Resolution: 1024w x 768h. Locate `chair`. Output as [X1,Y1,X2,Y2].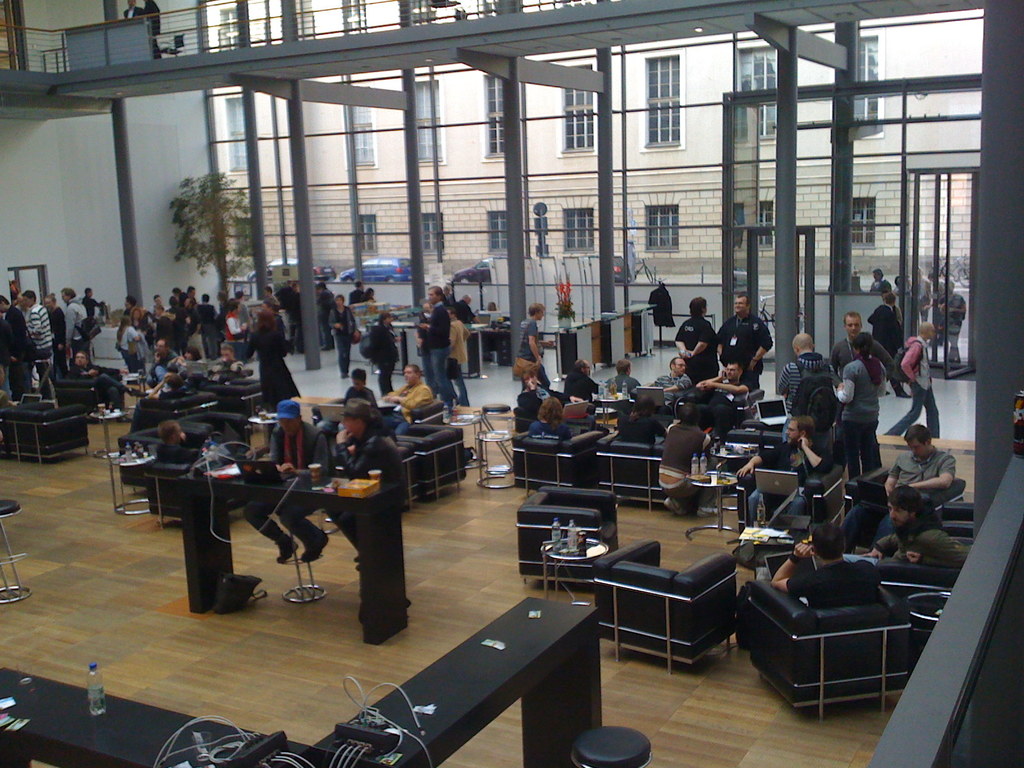
[878,541,980,646].
